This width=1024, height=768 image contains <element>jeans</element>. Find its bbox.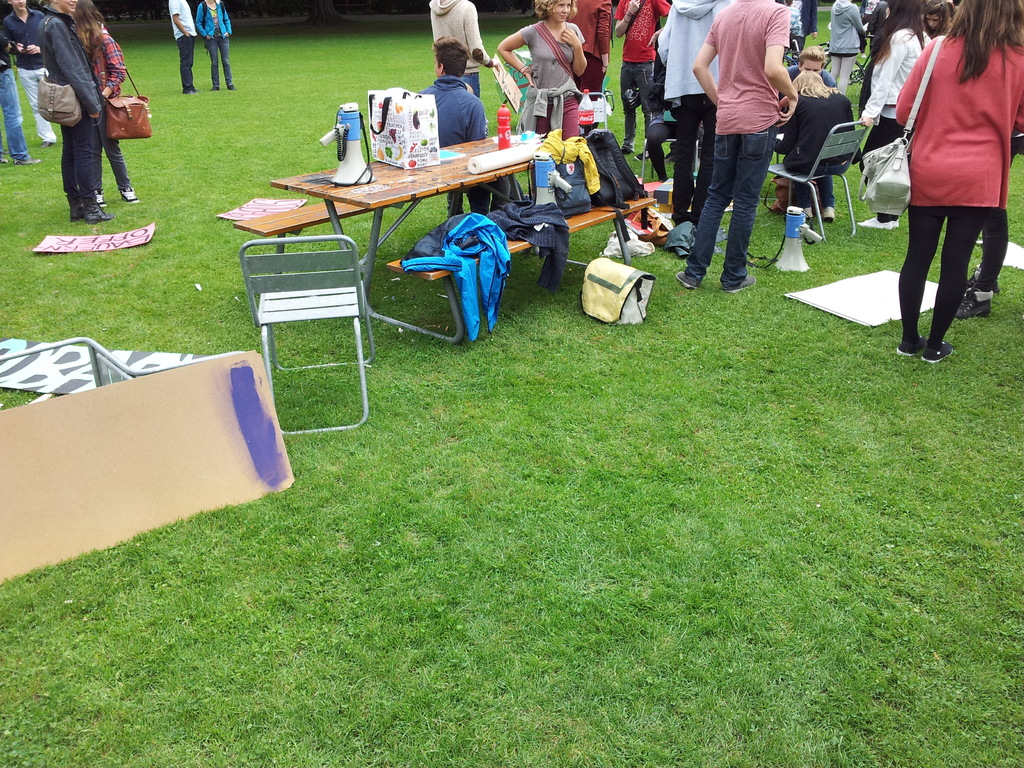
705:113:783:282.
